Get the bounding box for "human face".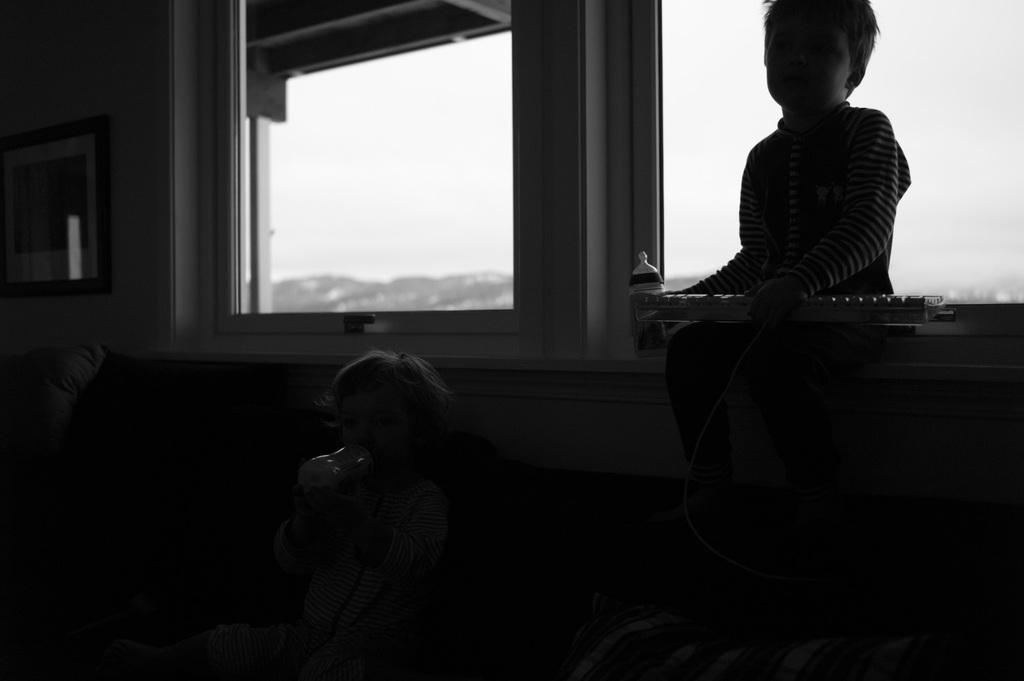
rect(335, 385, 416, 479).
